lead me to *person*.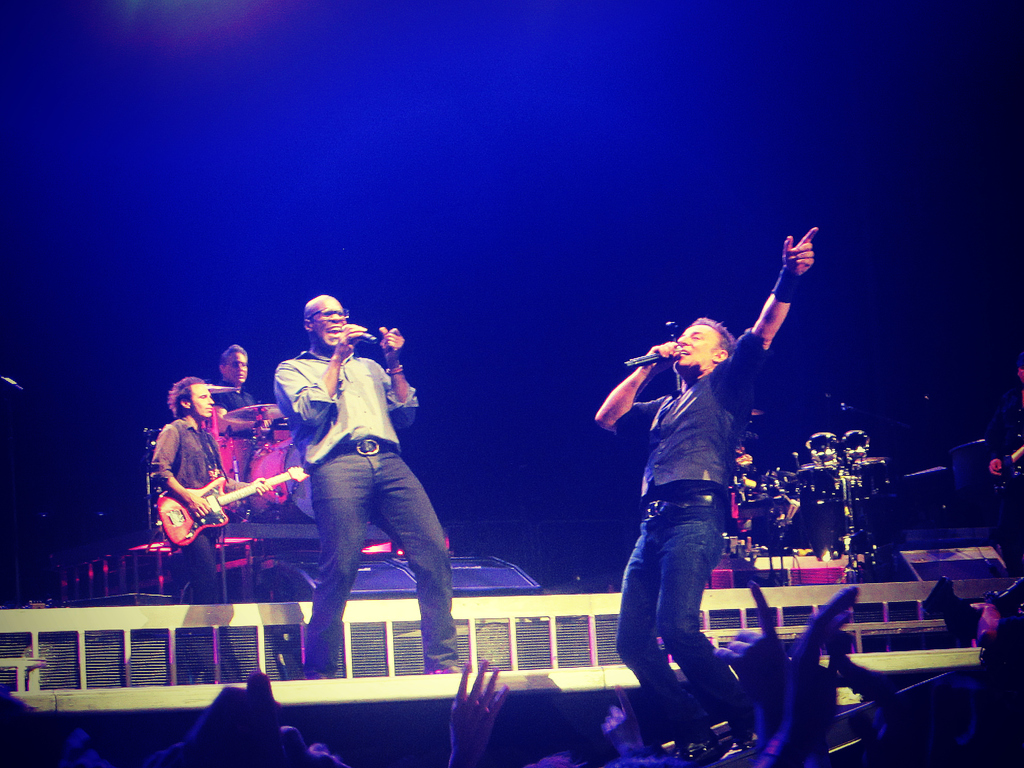
Lead to 150:376:269:602.
